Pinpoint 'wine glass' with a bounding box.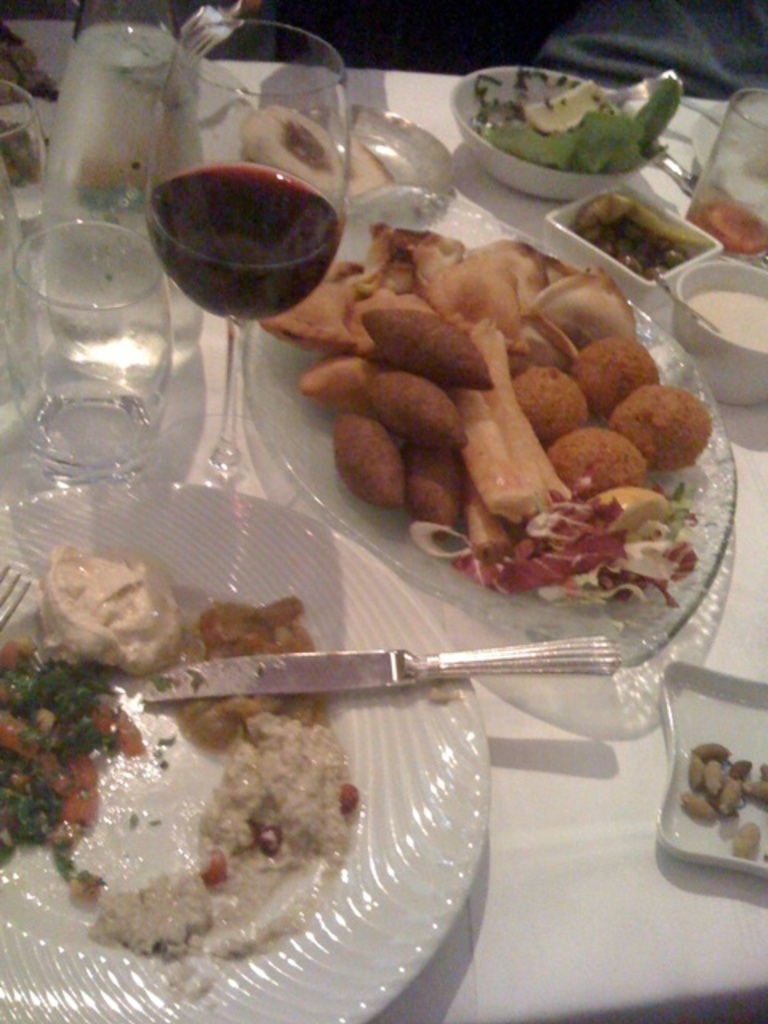
(left=146, top=26, right=346, bottom=510).
